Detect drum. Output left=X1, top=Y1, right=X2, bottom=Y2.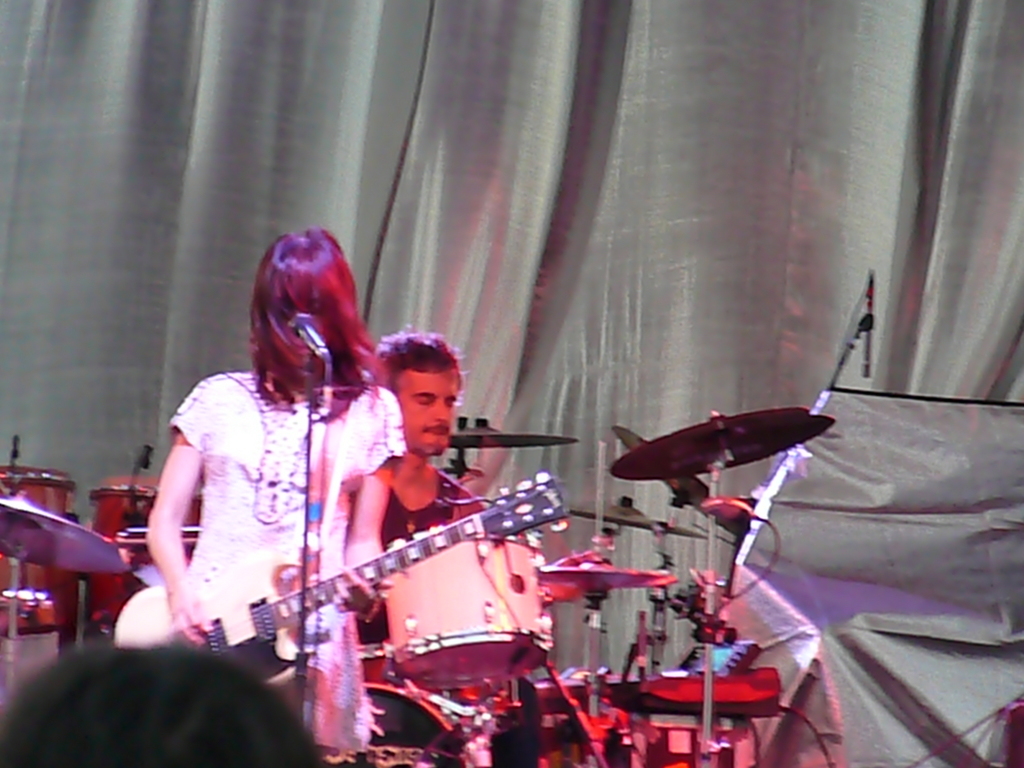
left=90, top=474, right=204, bottom=636.
